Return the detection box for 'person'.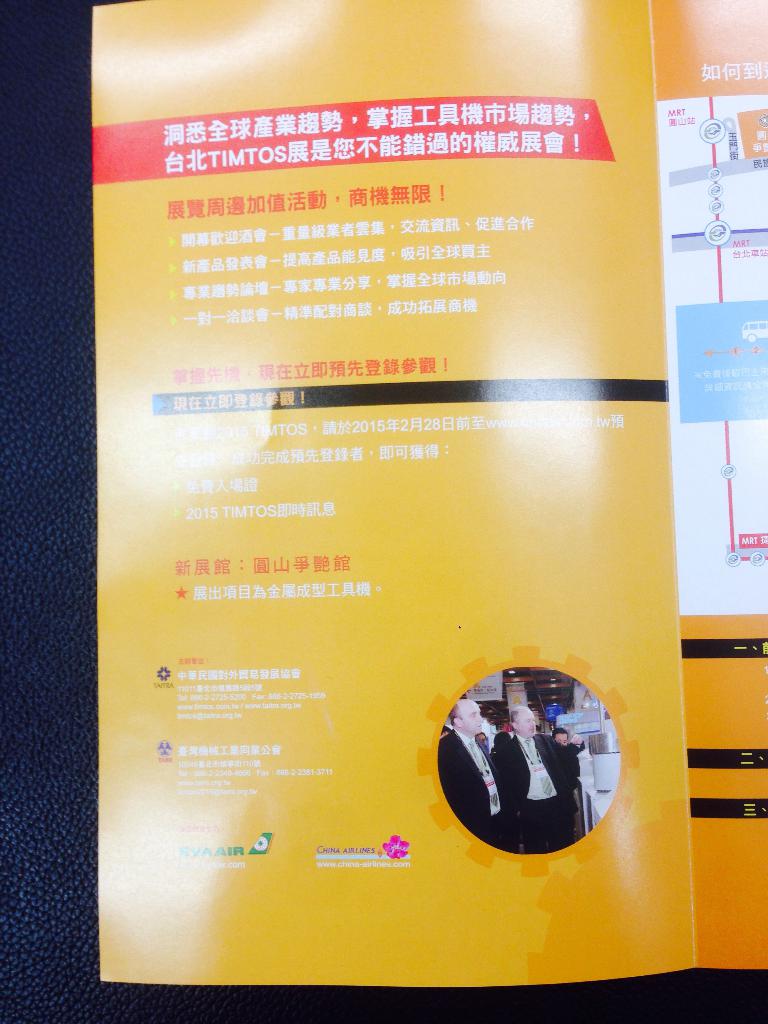
(left=475, top=732, right=491, bottom=750).
